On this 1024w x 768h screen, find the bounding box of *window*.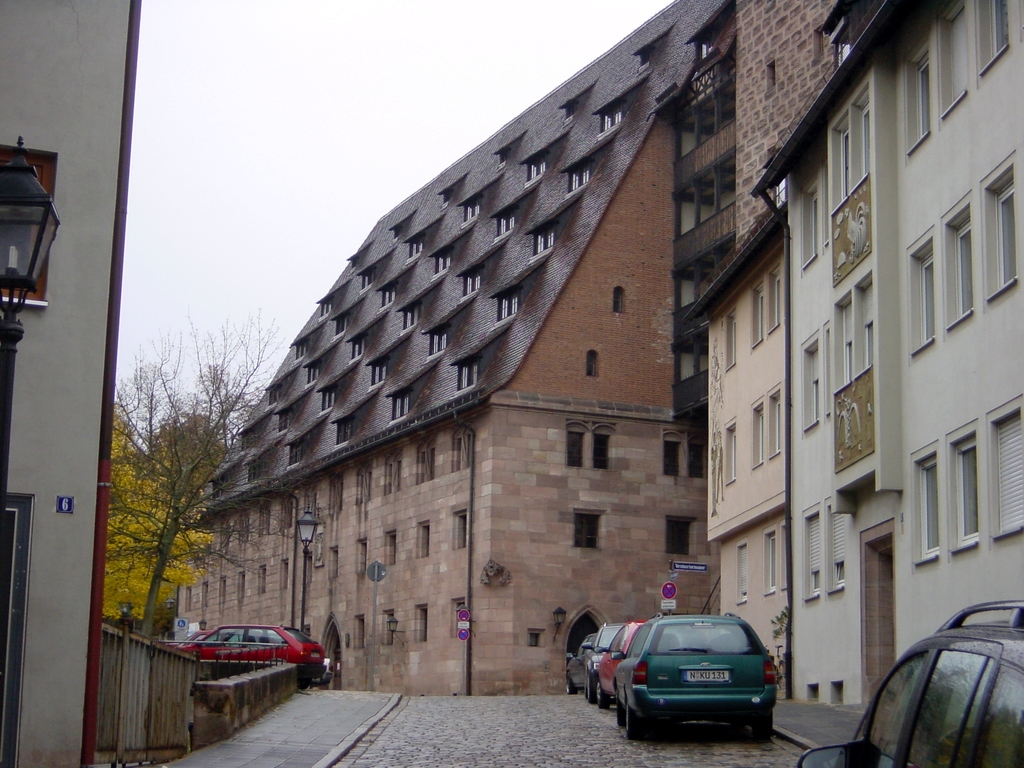
Bounding box: bbox(393, 227, 402, 244).
